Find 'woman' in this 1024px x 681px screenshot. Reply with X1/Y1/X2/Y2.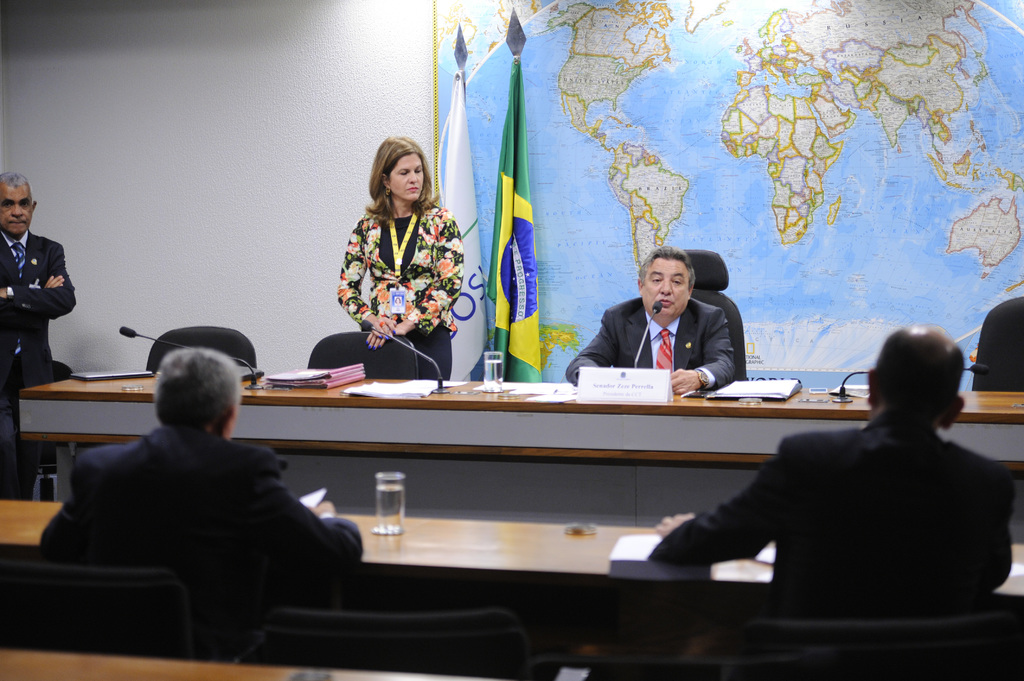
324/123/468/372.
